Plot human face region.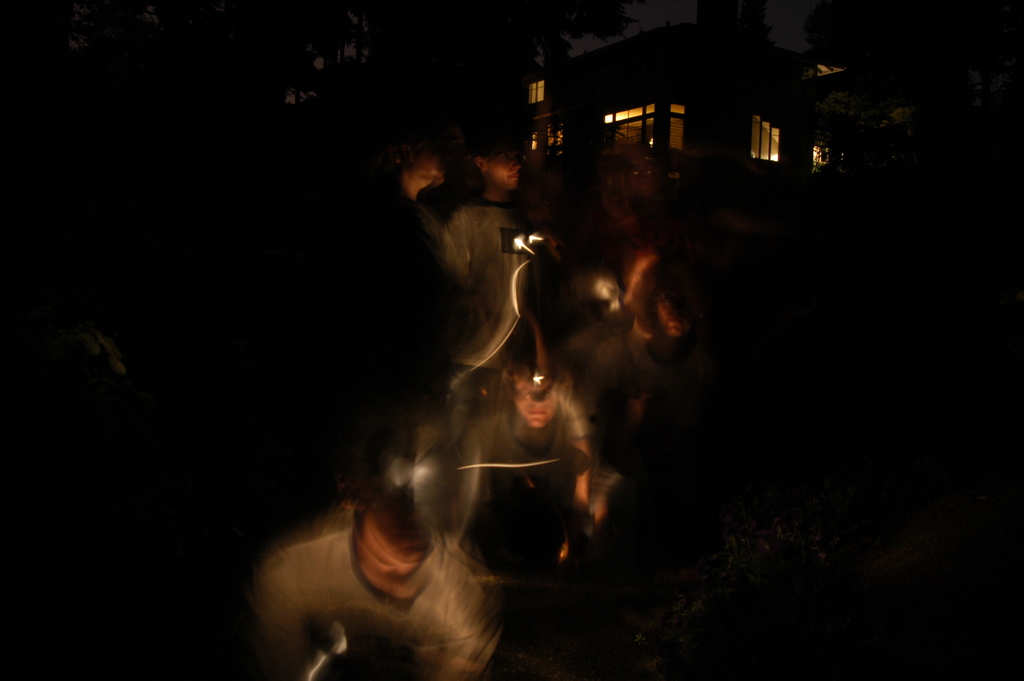
Plotted at box=[655, 288, 685, 341].
